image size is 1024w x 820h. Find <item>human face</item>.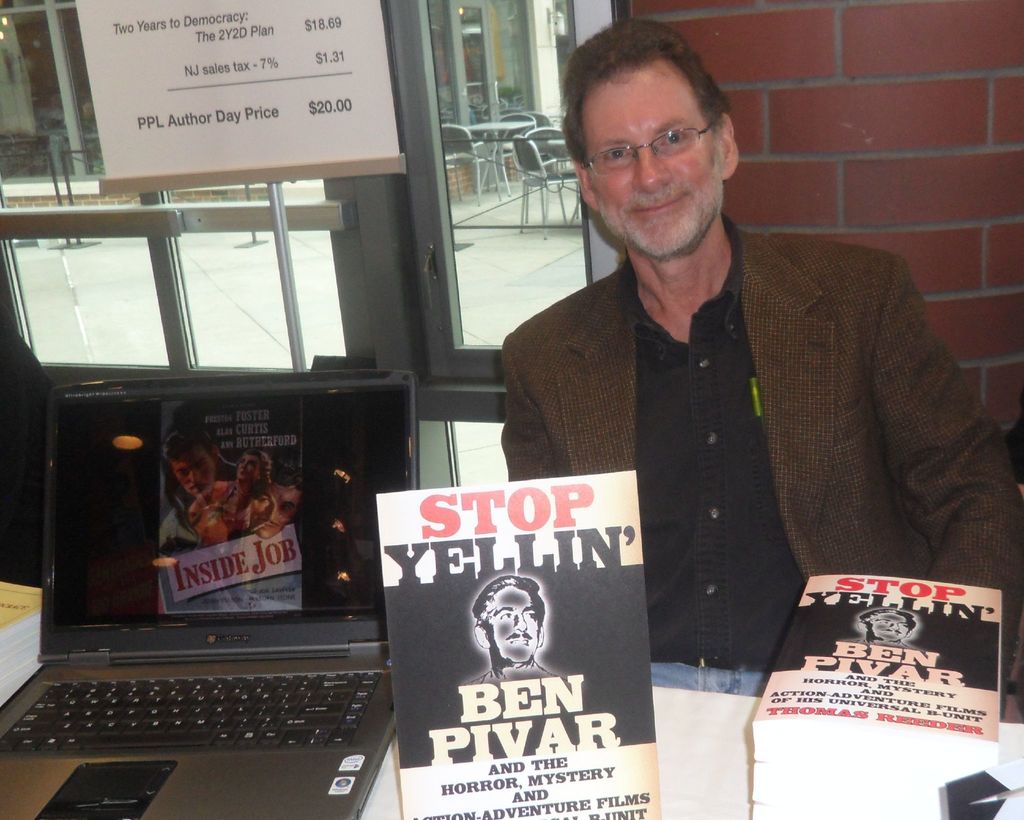
[257, 487, 300, 539].
